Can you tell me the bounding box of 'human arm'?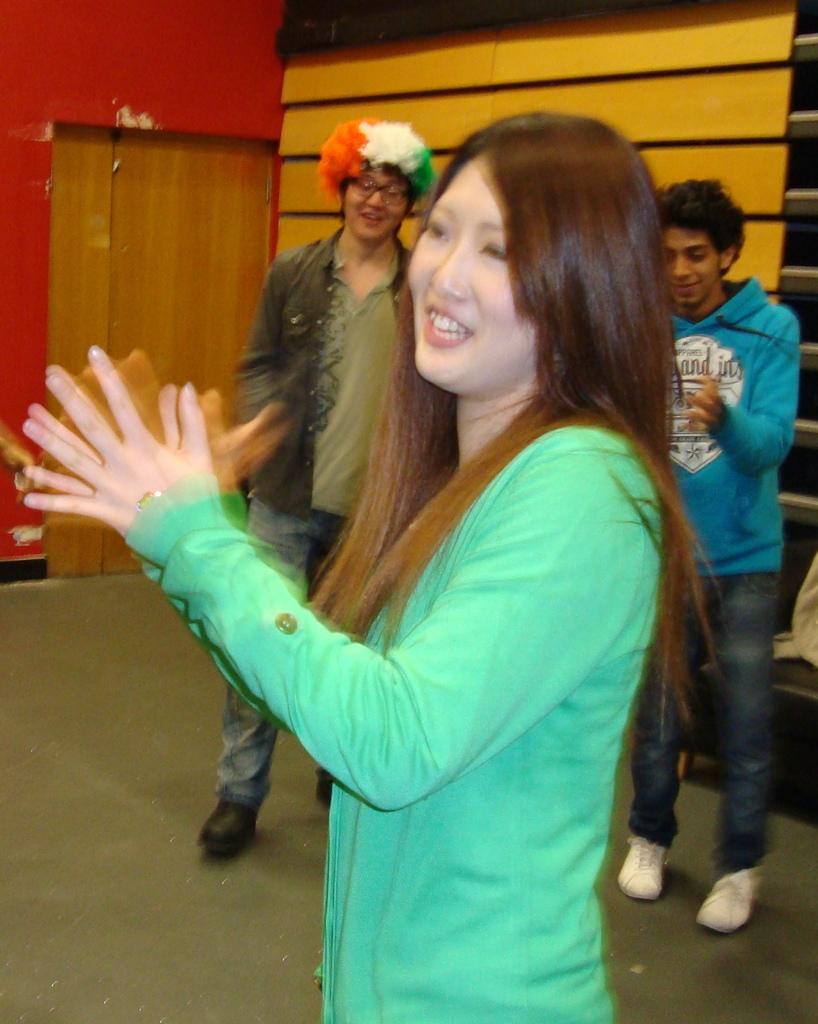
detection(230, 245, 319, 424).
